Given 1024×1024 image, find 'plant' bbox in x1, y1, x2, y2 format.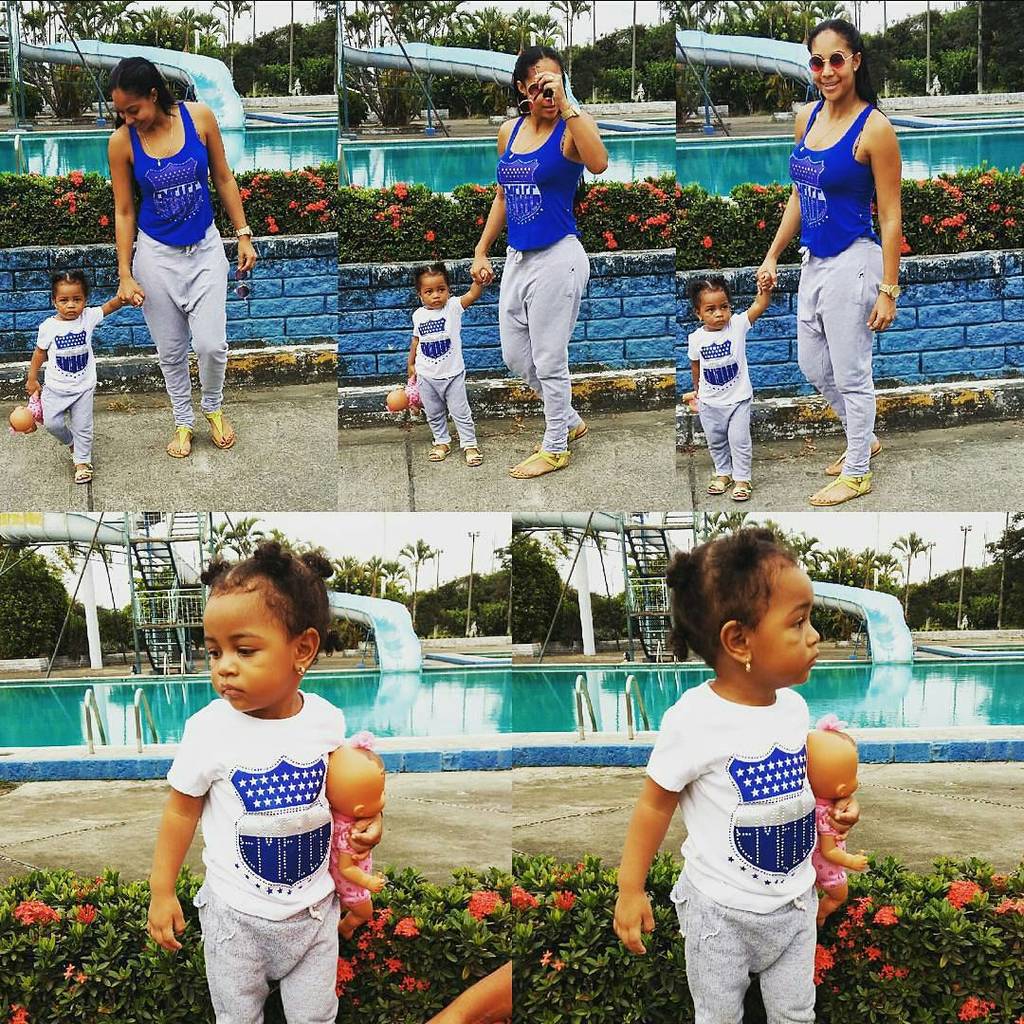
674, 166, 1023, 270.
